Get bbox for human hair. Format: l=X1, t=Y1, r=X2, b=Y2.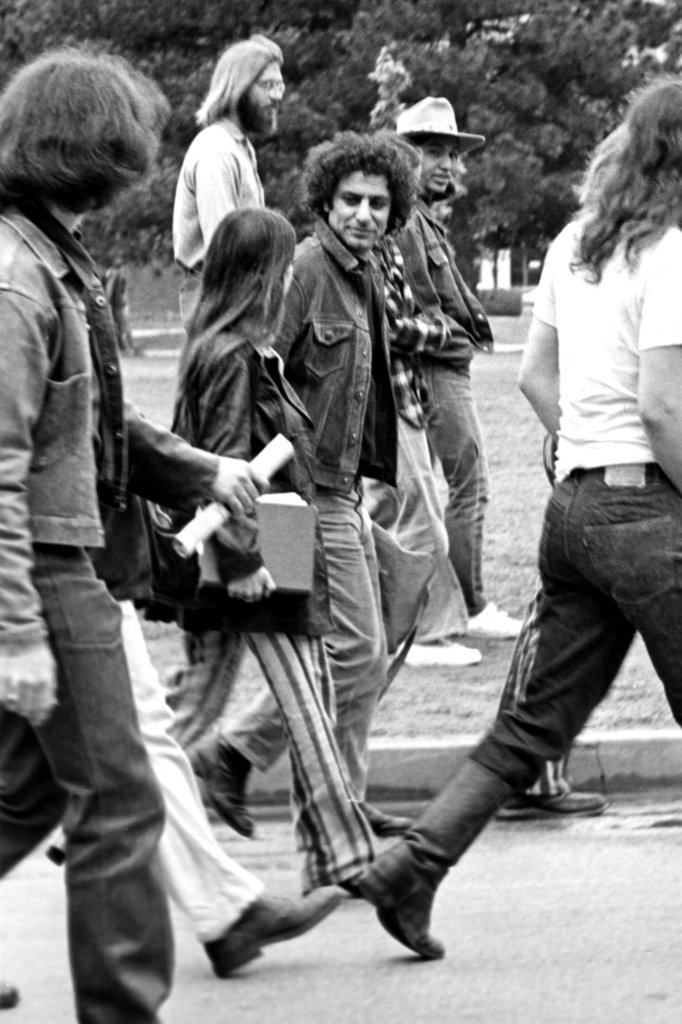
l=302, t=130, r=419, b=238.
